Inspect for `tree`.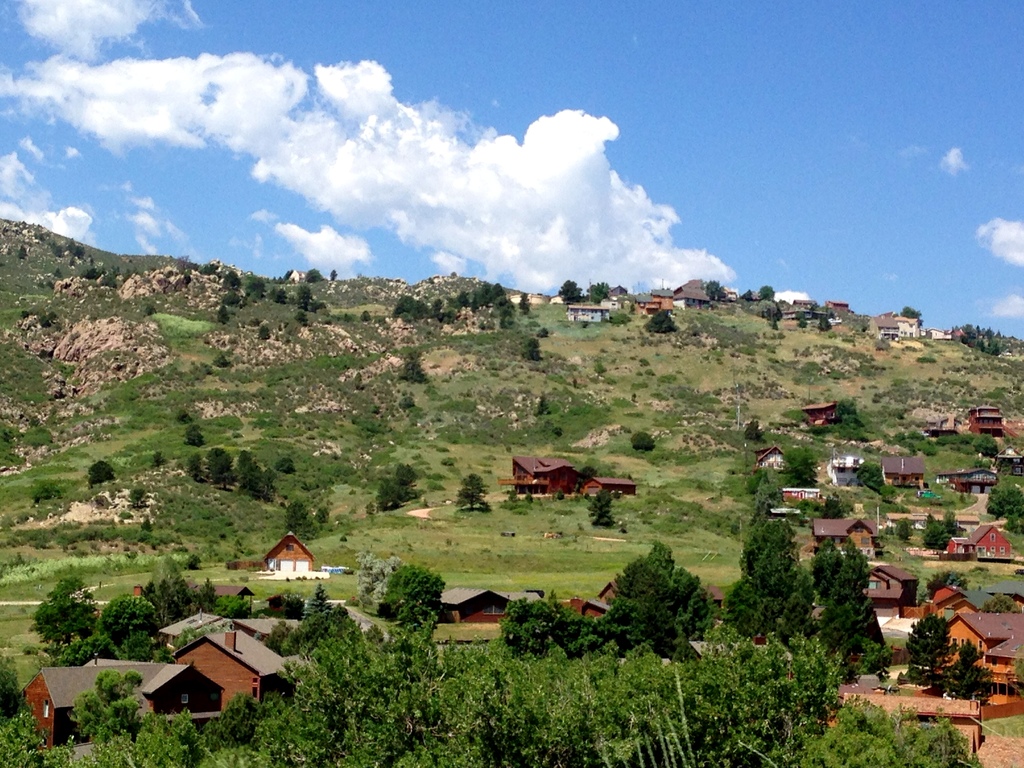
Inspection: l=373, t=460, r=428, b=512.
